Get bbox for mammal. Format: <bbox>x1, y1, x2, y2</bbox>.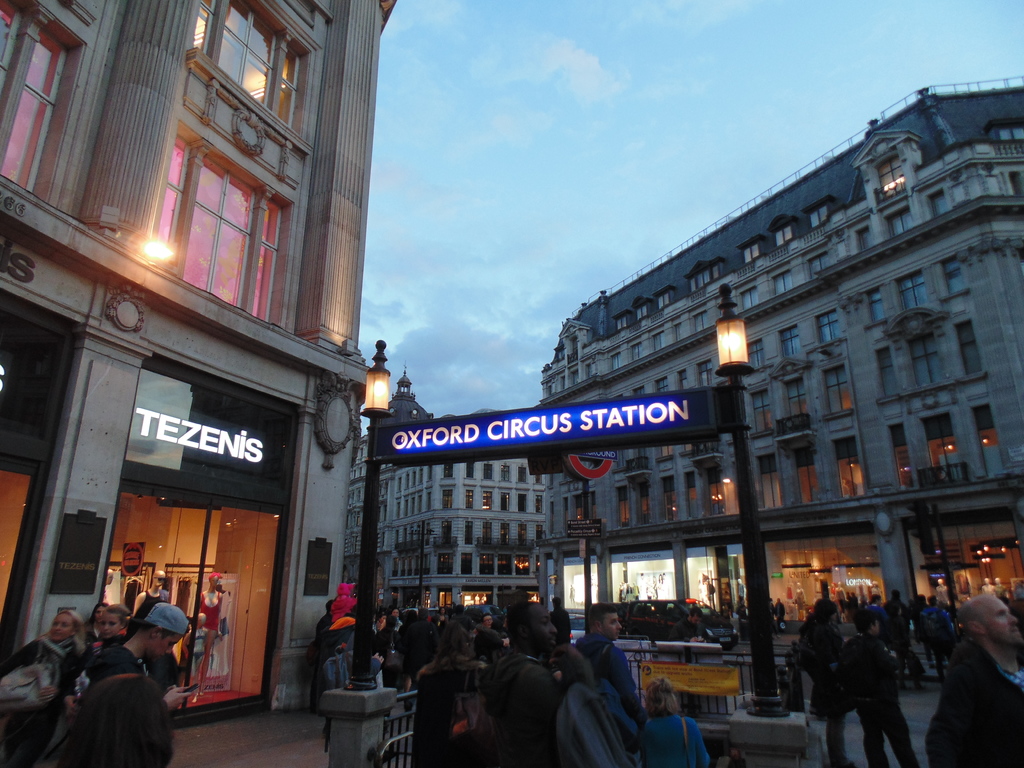
<bbox>59, 665, 172, 767</bbox>.
